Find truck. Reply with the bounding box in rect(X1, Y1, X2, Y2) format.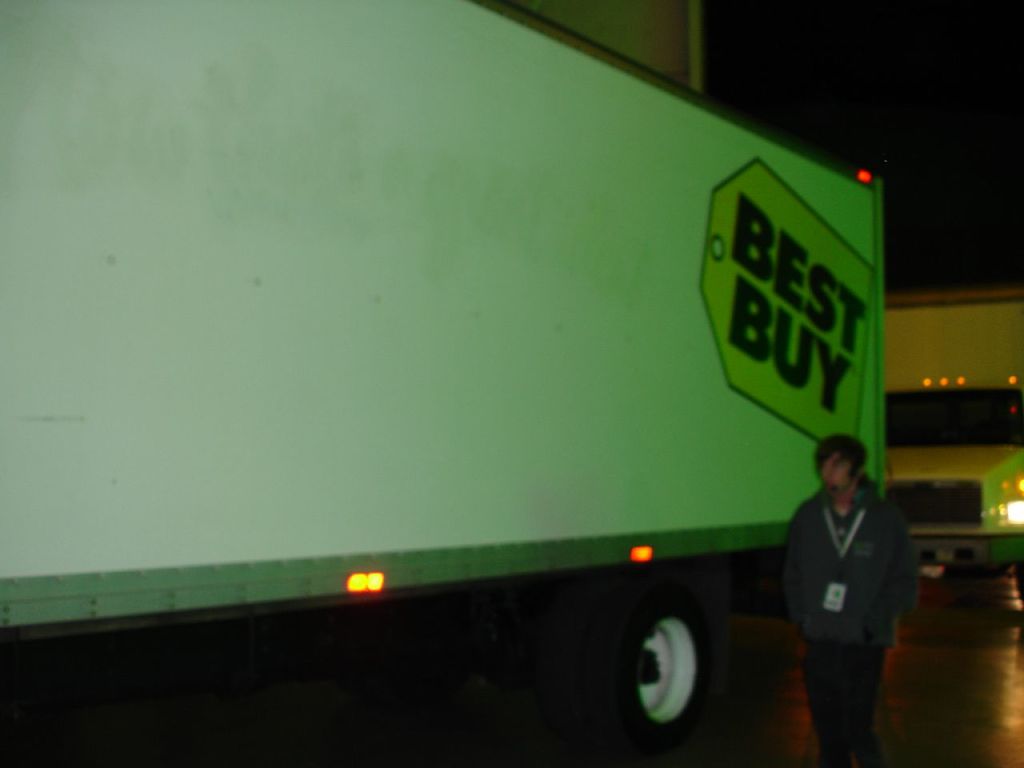
rect(0, 0, 890, 767).
